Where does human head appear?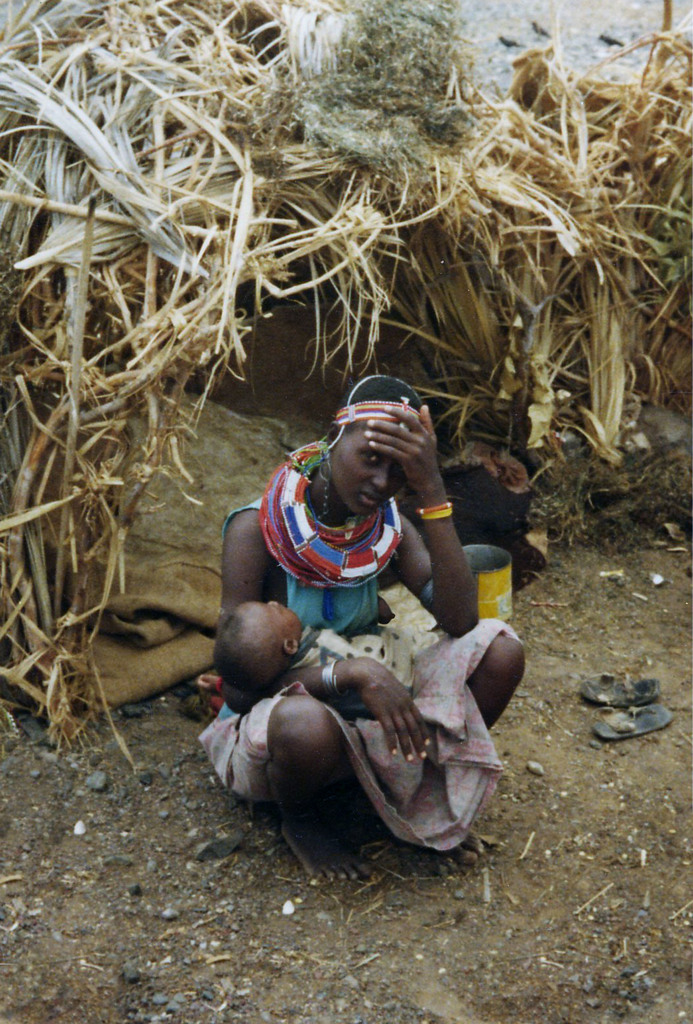
Appears at [322,382,448,489].
